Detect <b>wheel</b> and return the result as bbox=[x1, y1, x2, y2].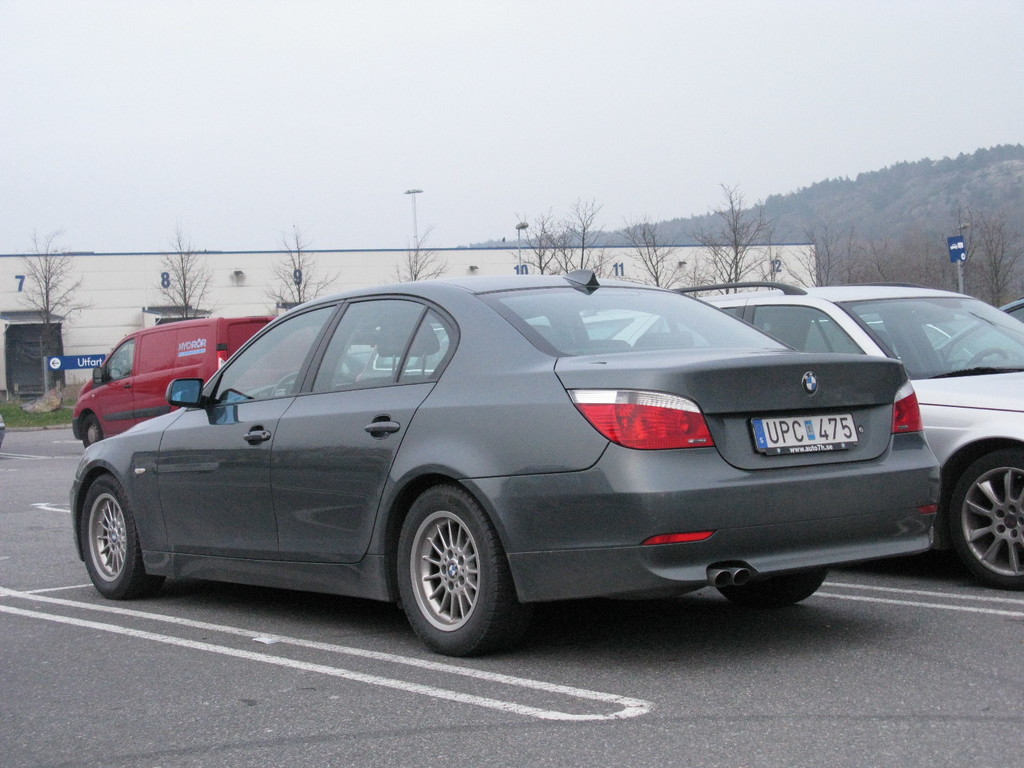
bbox=[268, 367, 296, 398].
